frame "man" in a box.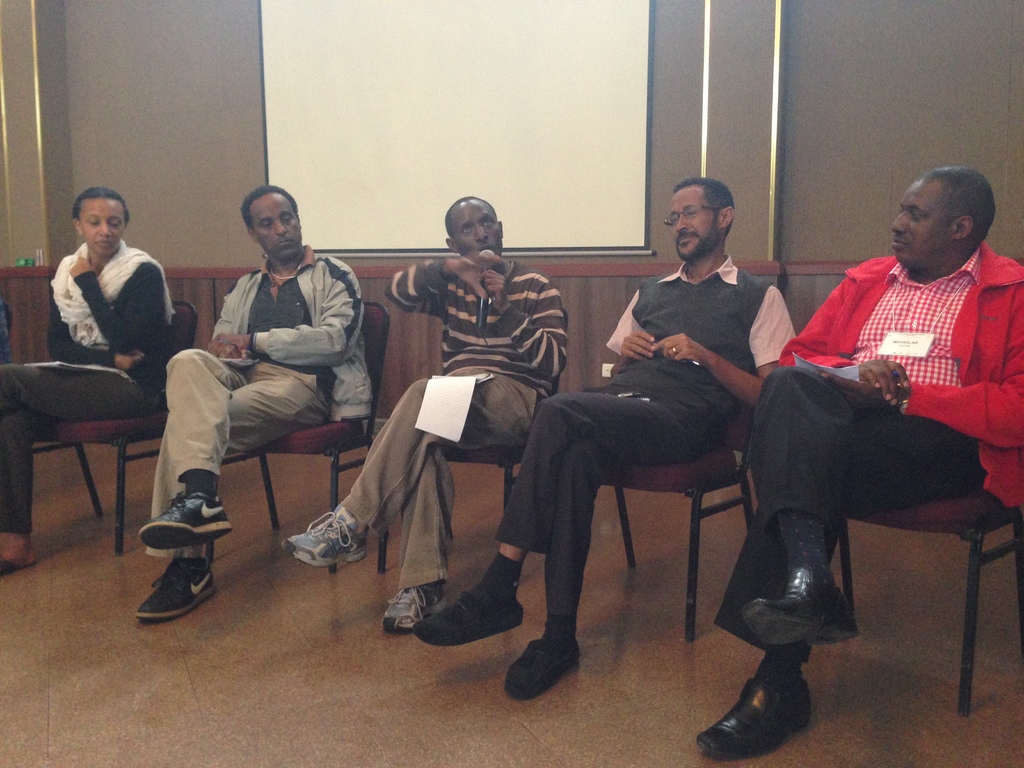
<box>292,192,562,631</box>.
